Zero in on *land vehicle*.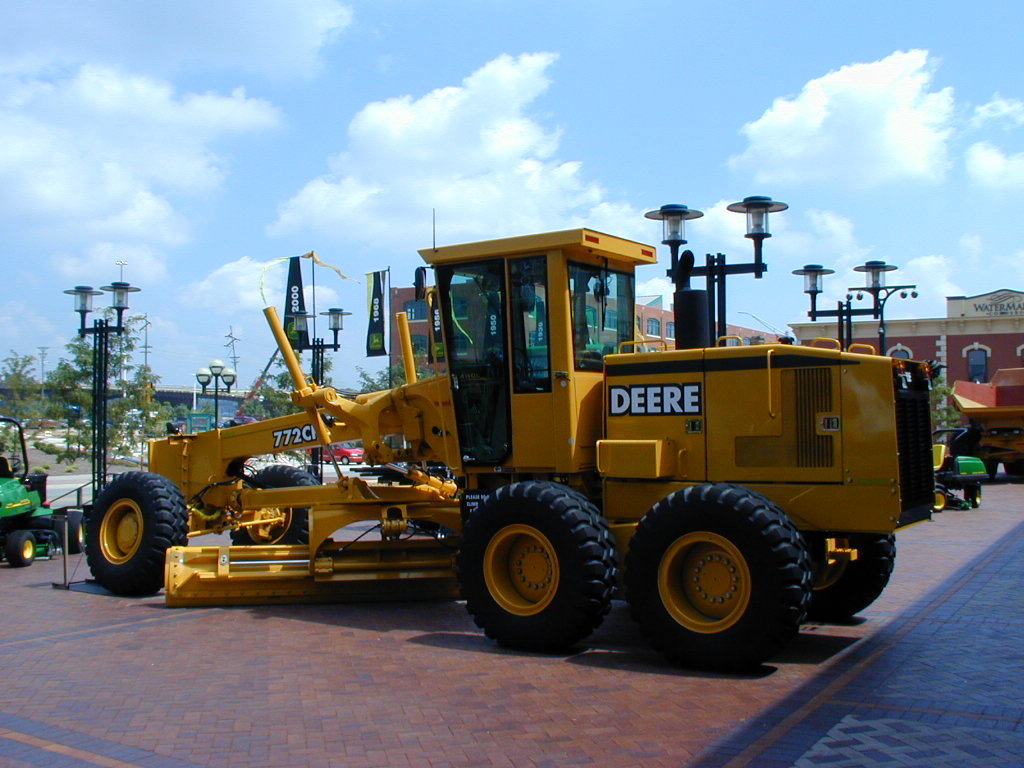
Zeroed in: locate(935, 428, 990, 513).
